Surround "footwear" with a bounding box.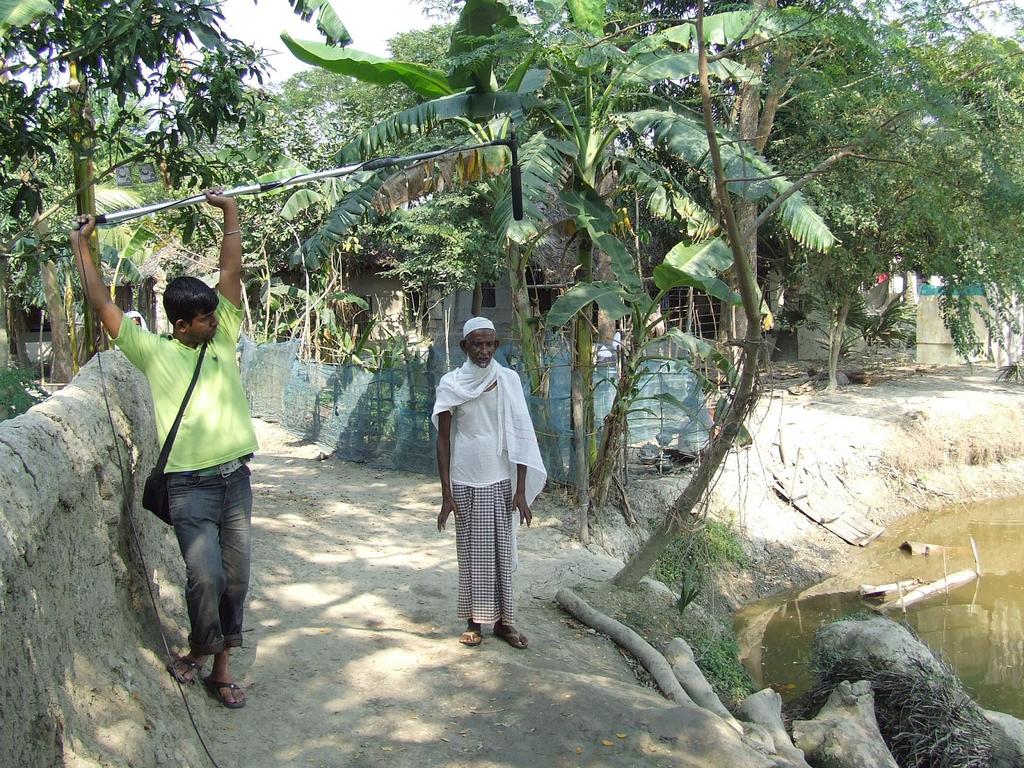
170/653/205/685.
